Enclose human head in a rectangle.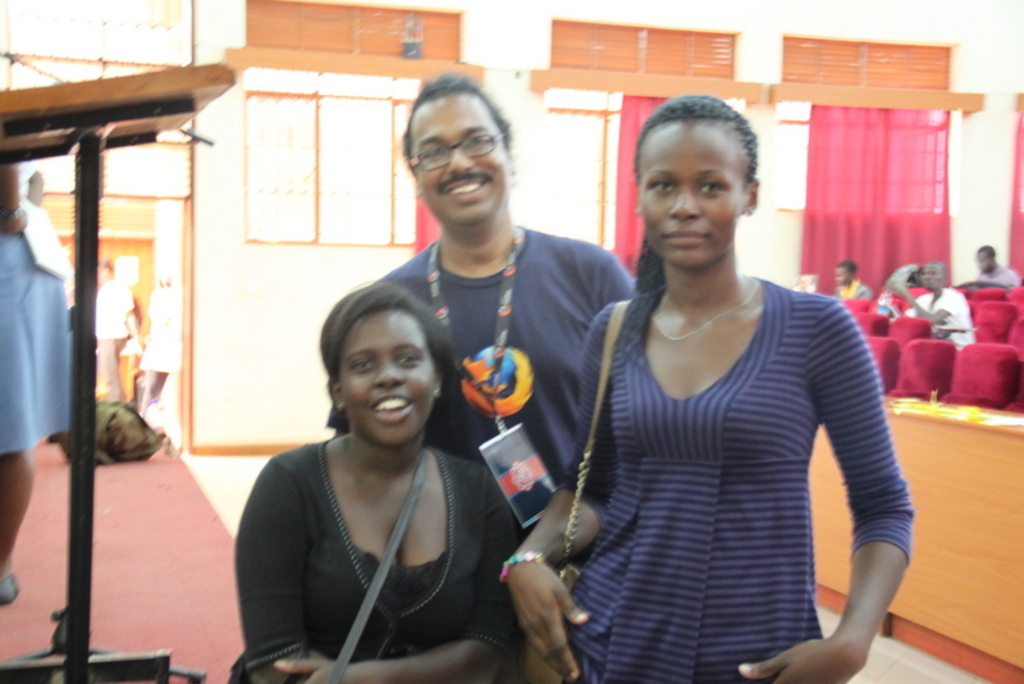
detection(23, 164, 42, 206).
